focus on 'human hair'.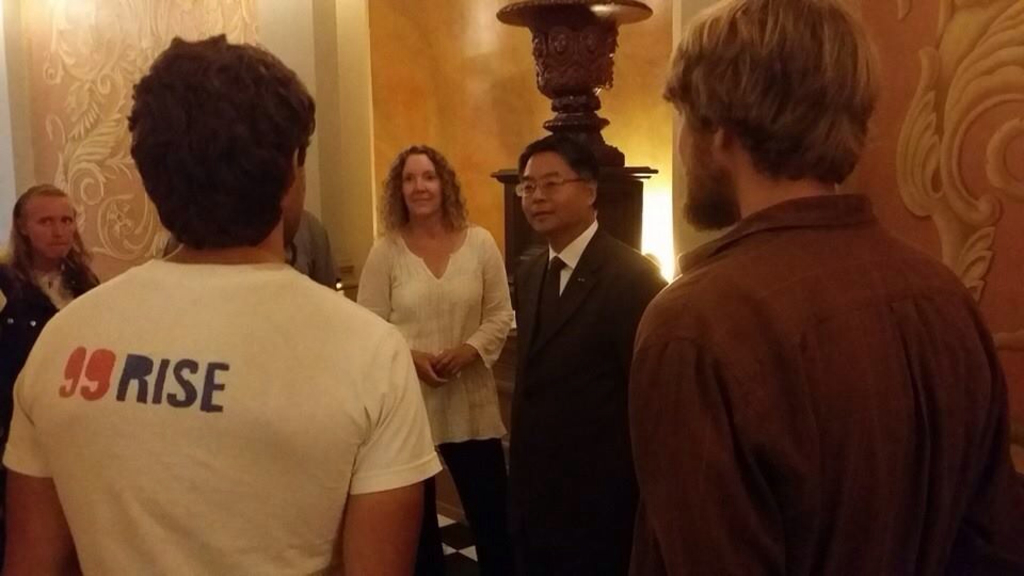
Focused at <bbox>4, 182, 99, 285</bbox>.
